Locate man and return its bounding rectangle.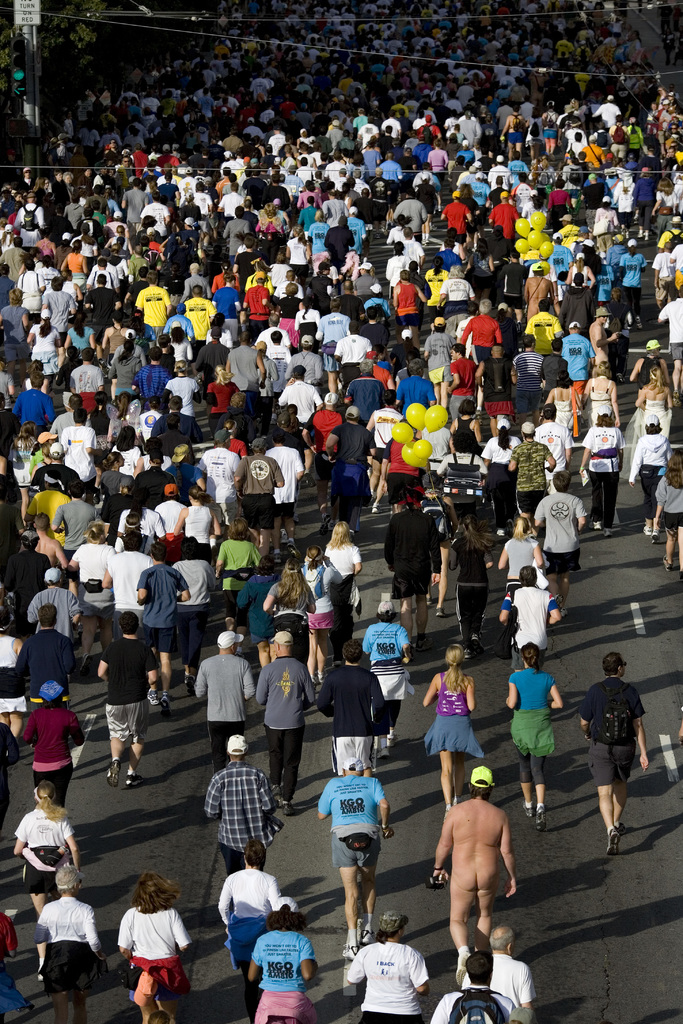
box(17, 601, 79, 710).
